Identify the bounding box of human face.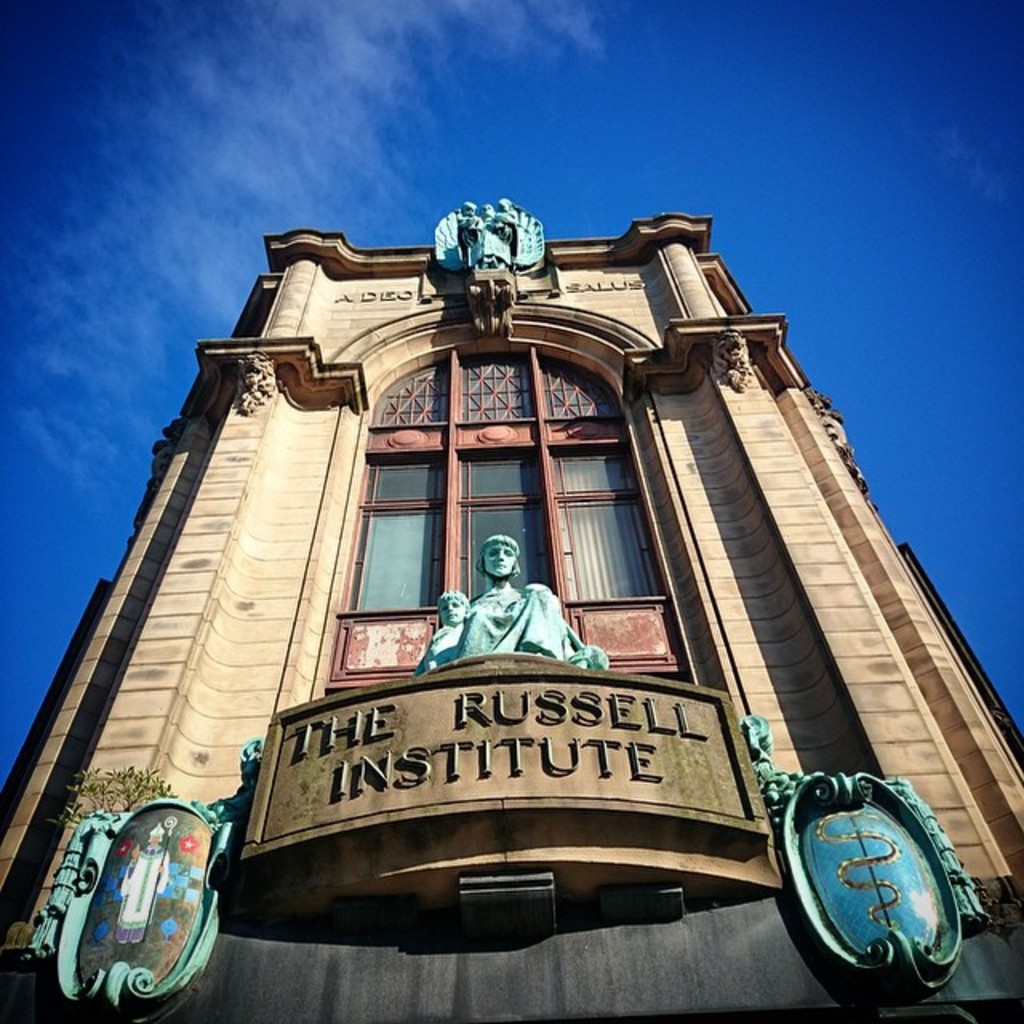
BBox(482, 542, 515, 578).
